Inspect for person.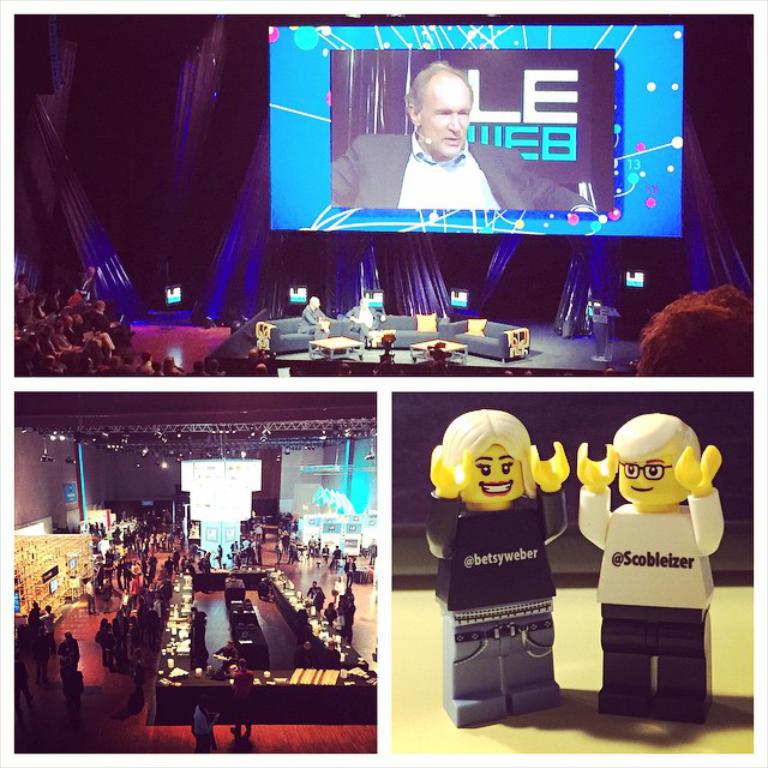
Inspection: [left=324, top=64, right=592, bottom=209].
